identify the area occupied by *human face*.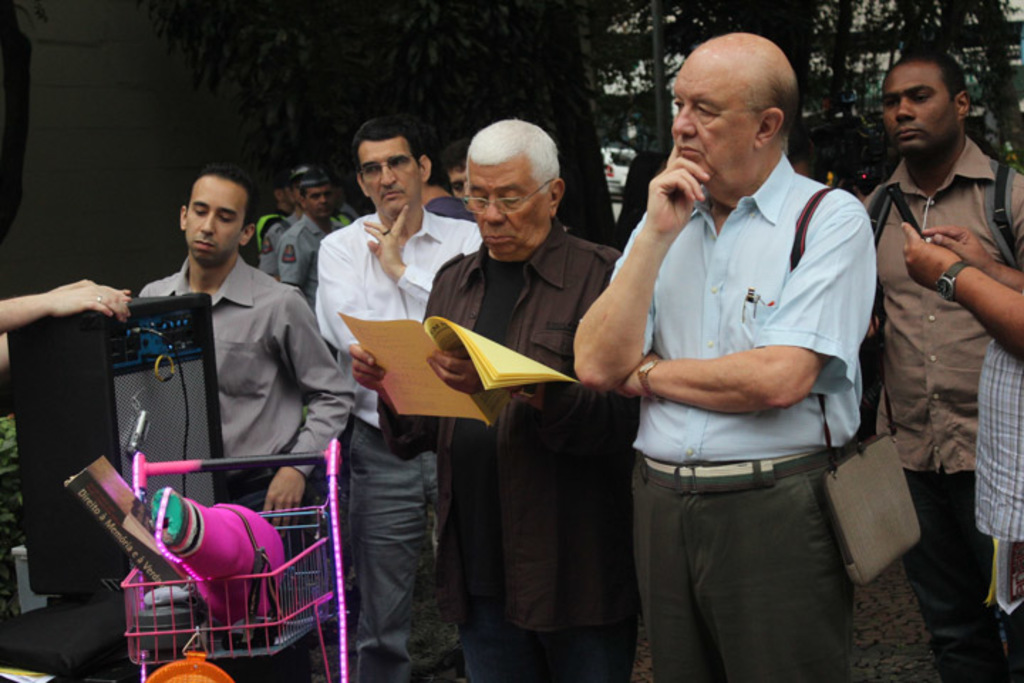
Area: bbox(186, 175, 250, 268).
